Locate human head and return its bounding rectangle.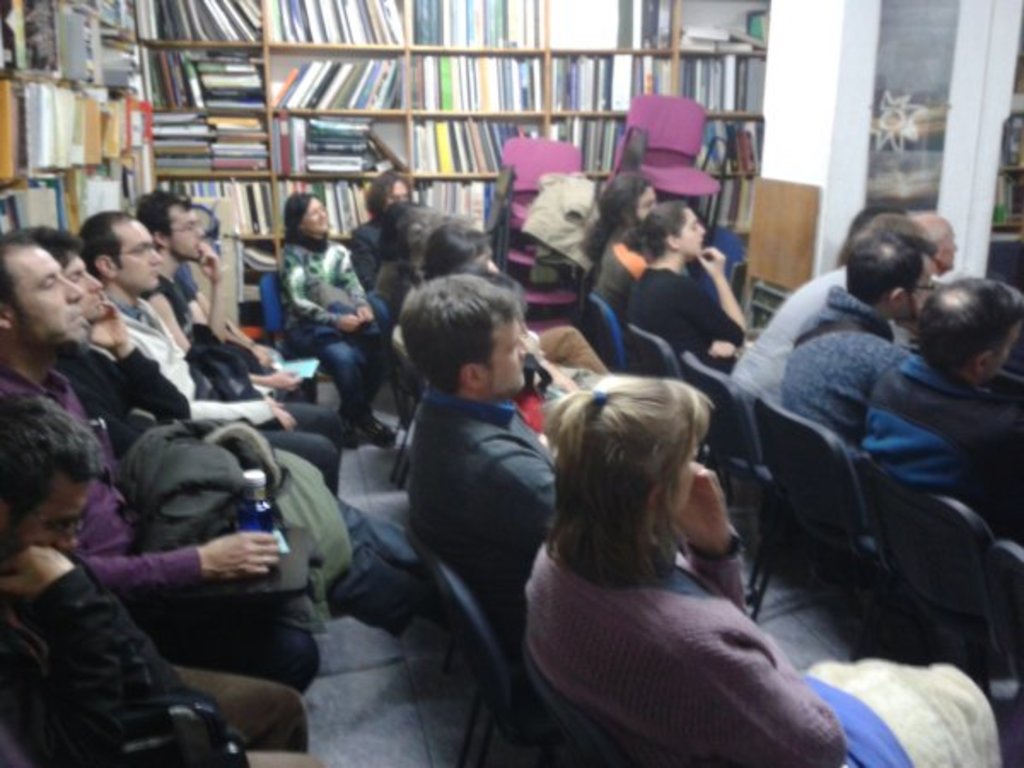
398, 203, 473, 261.
